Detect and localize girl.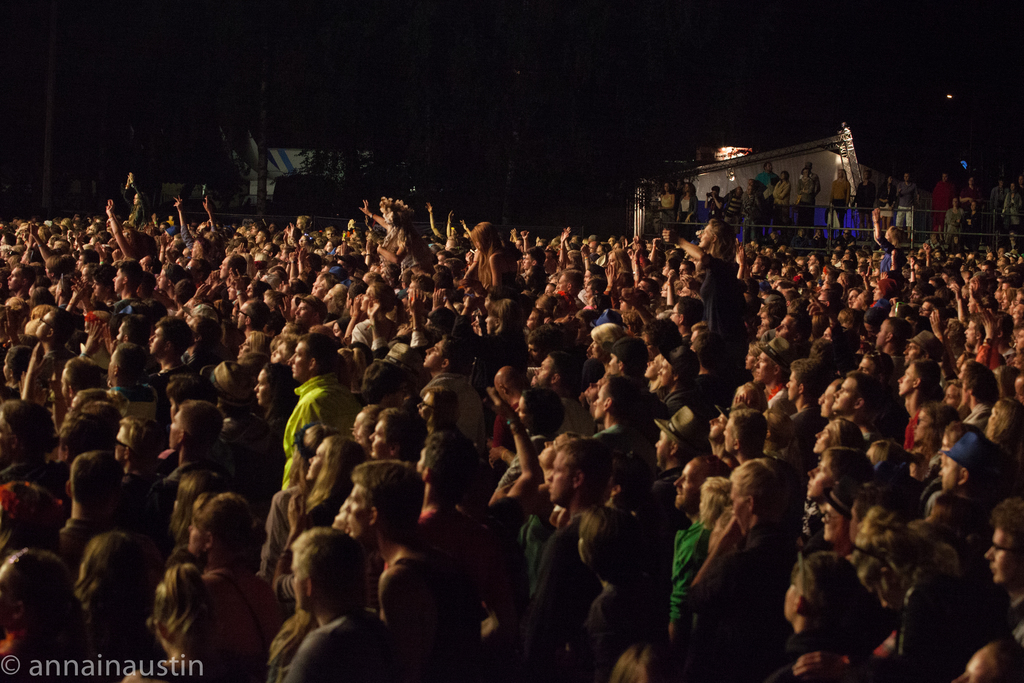
Localized at [682,183,700,223].
